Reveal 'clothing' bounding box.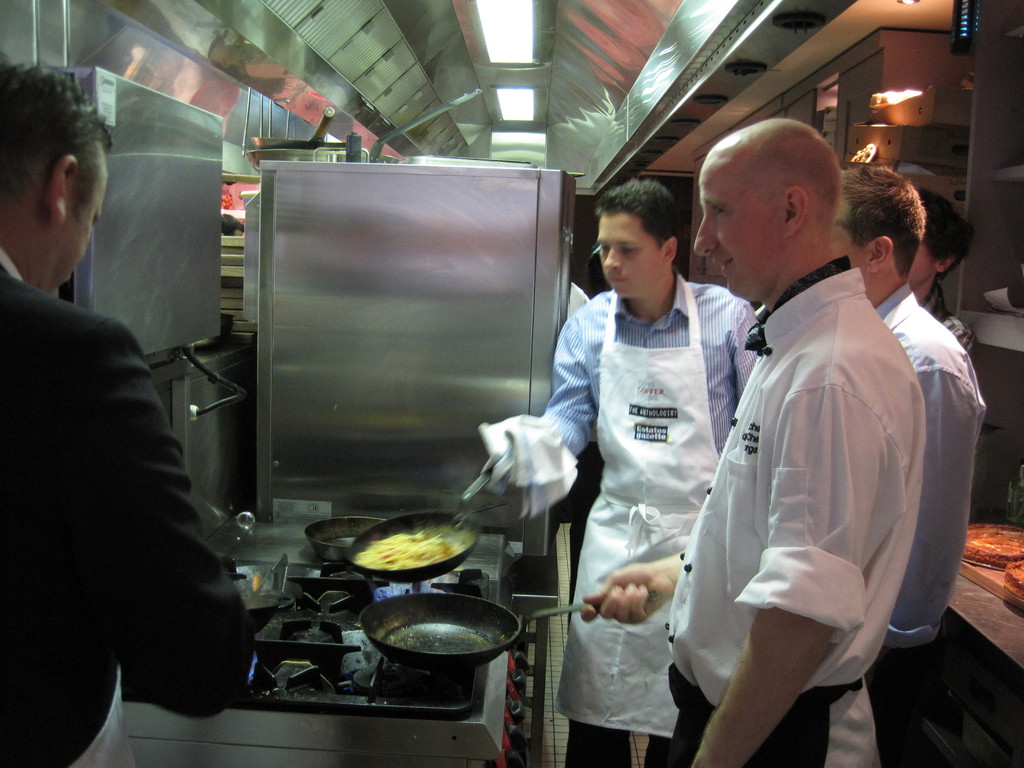
Revealed: crop(481, 281, 766, 767).
